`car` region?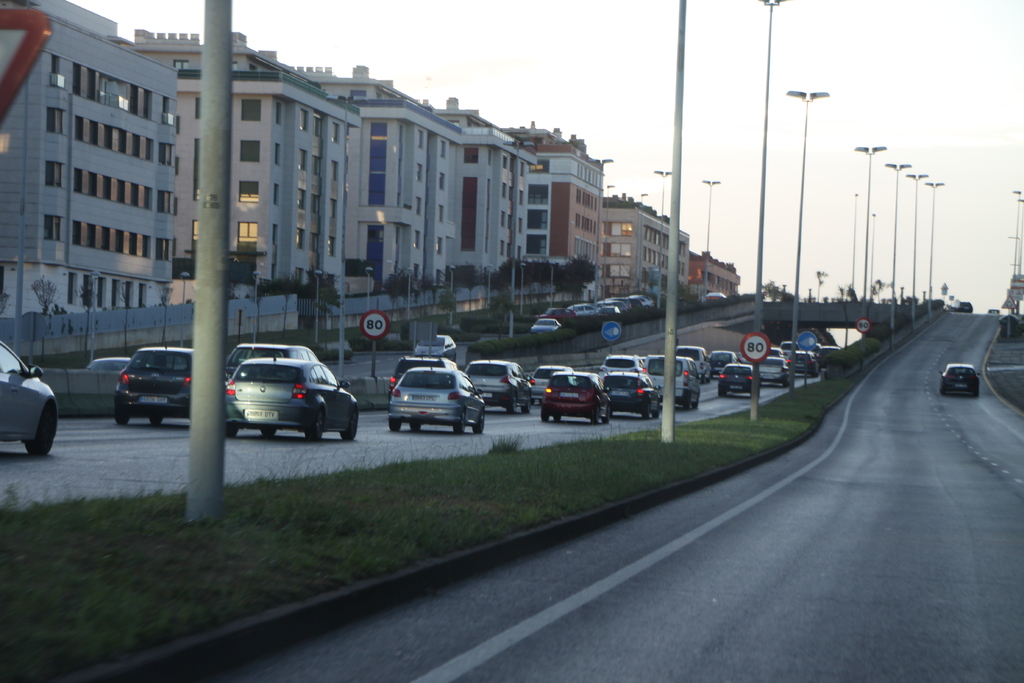
Rect(221, 338, 314, 382)
